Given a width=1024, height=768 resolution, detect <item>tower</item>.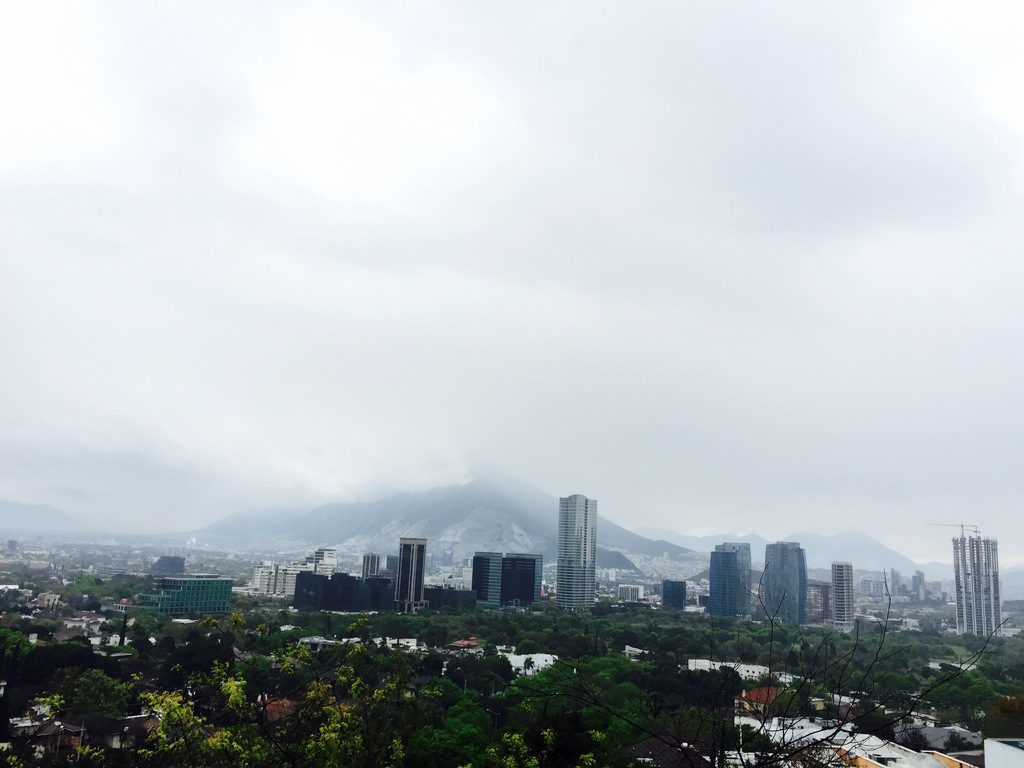
(left=496, top=545, right=545, bottom=611).
